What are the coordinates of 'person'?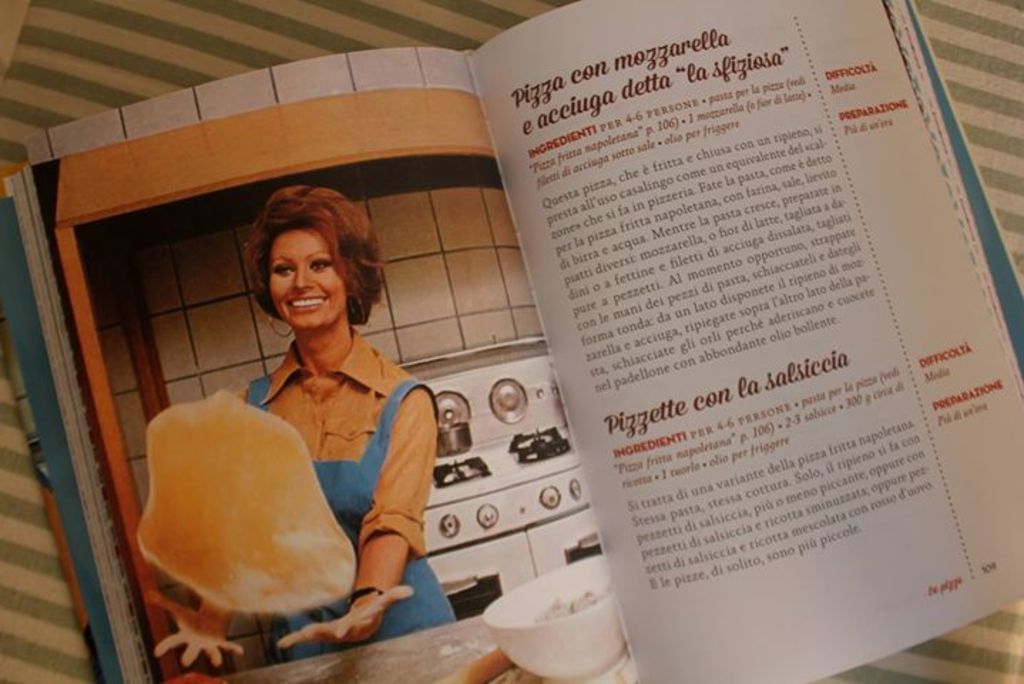
(204,195,444,647).
